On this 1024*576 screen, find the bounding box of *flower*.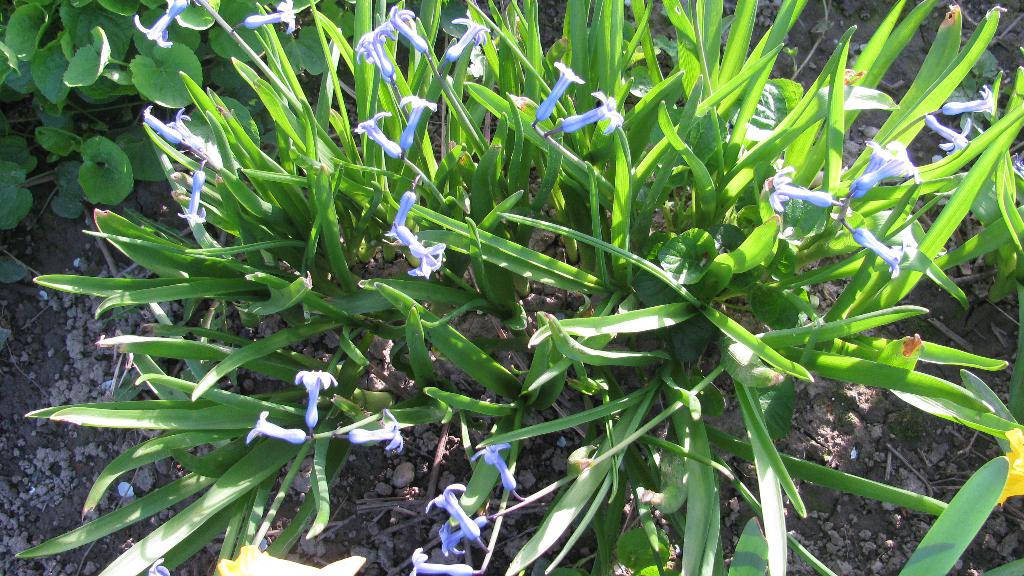
Bounding box: BBox(929, 115, 967, 154).
